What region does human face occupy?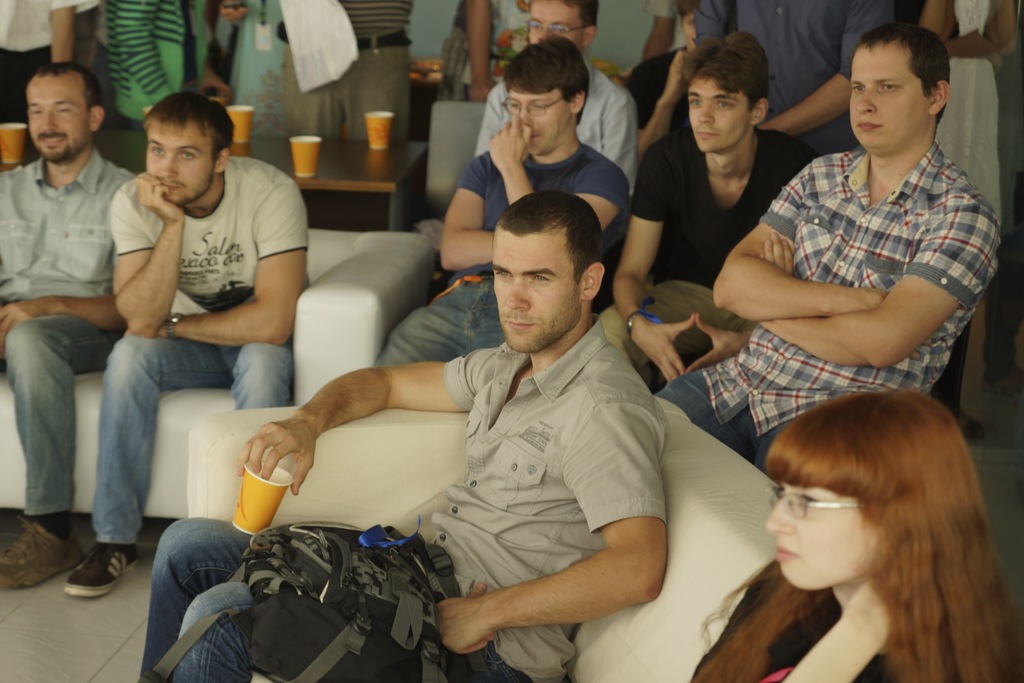
bbox=[143, 117, 212, 205].
